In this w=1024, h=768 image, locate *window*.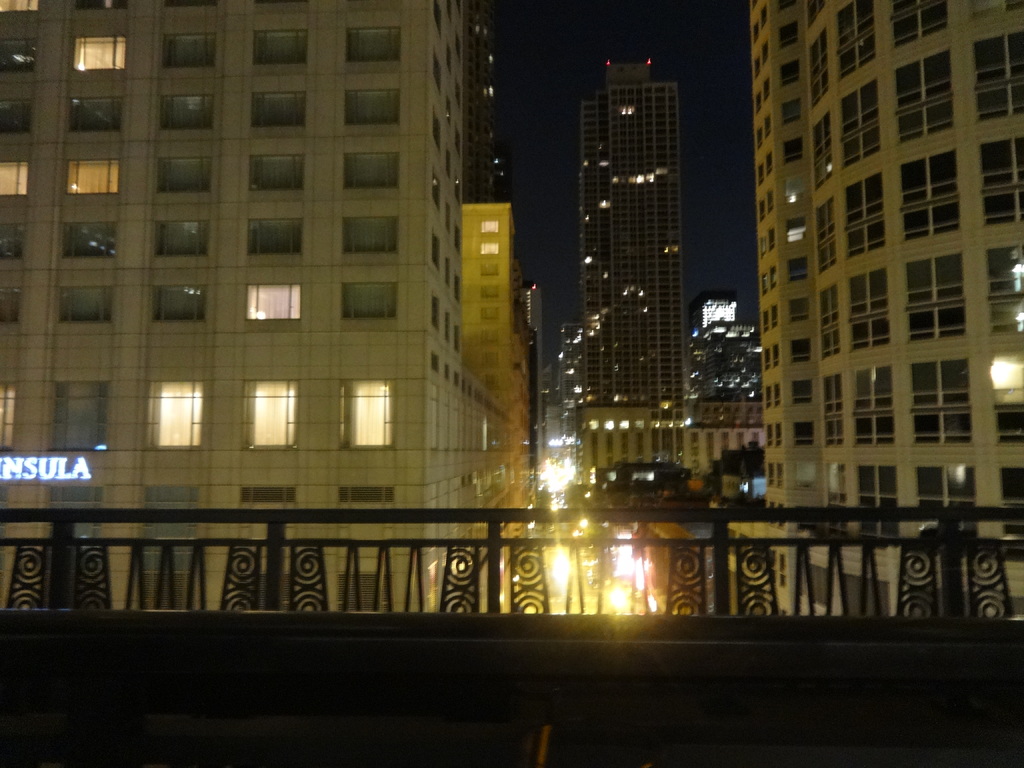
Bounding box: crop(790, 296, 807, 328).
